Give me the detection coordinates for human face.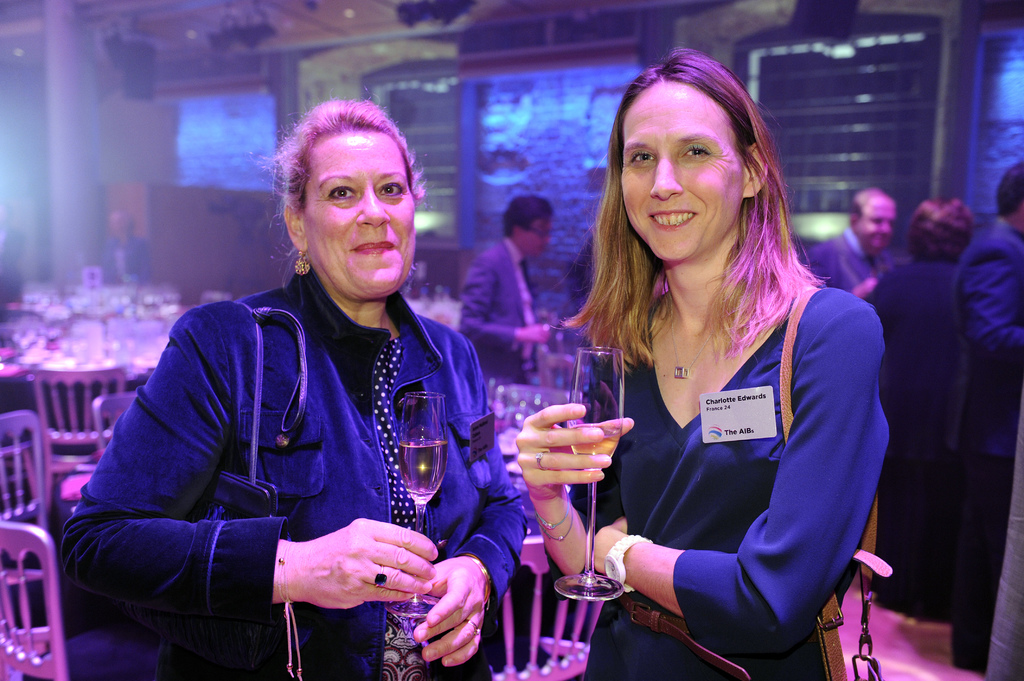
rect(622, 84, 744, 259).
